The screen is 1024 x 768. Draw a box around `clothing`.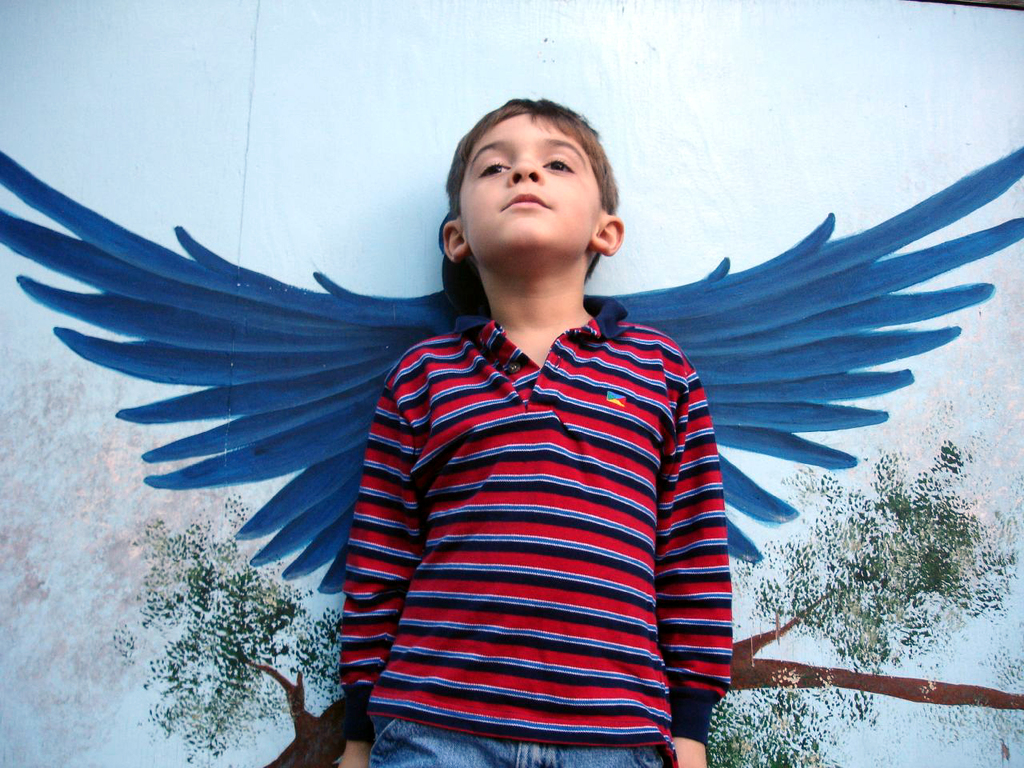
left=337, top=295, right=733, bottom=767.
